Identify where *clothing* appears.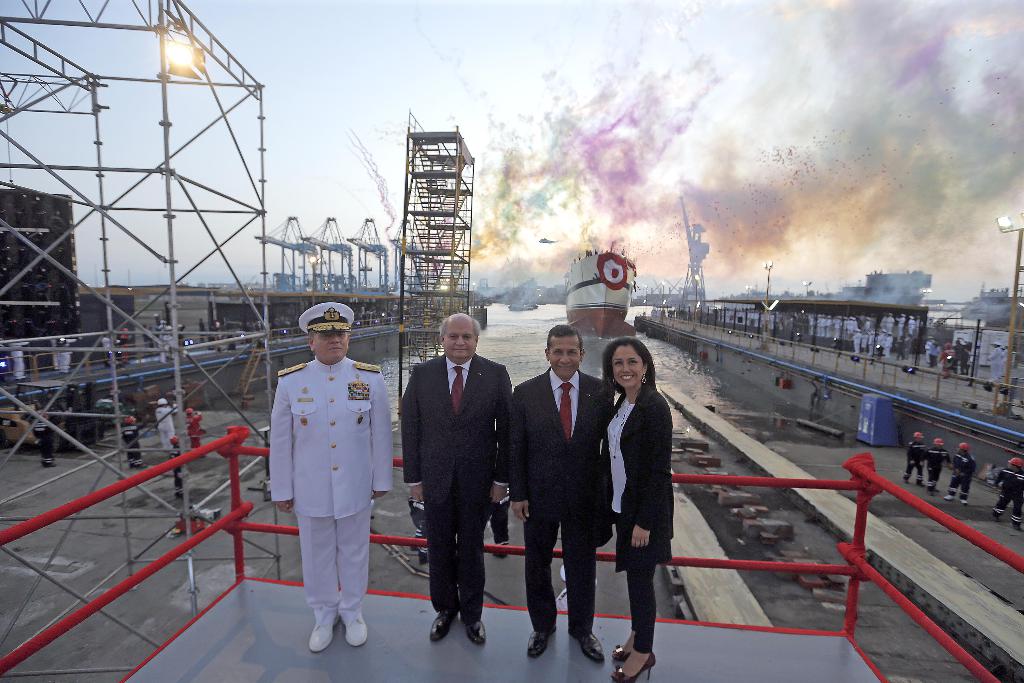
Appears at (600,383,672,654).
